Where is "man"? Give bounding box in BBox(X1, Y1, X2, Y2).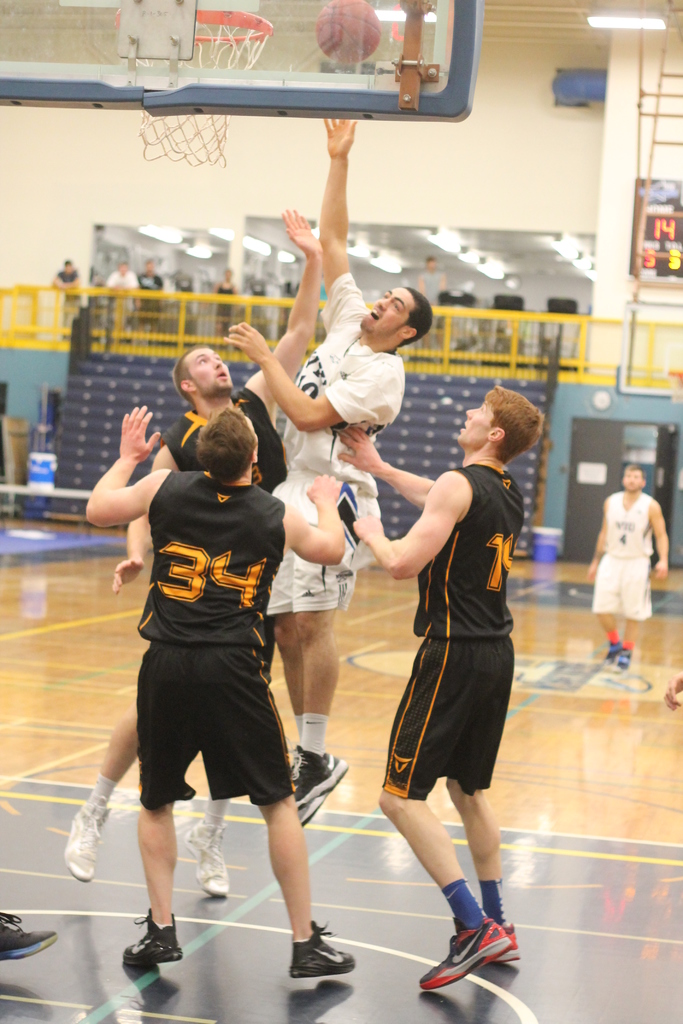
BBox(265, 113, 436, 836).
